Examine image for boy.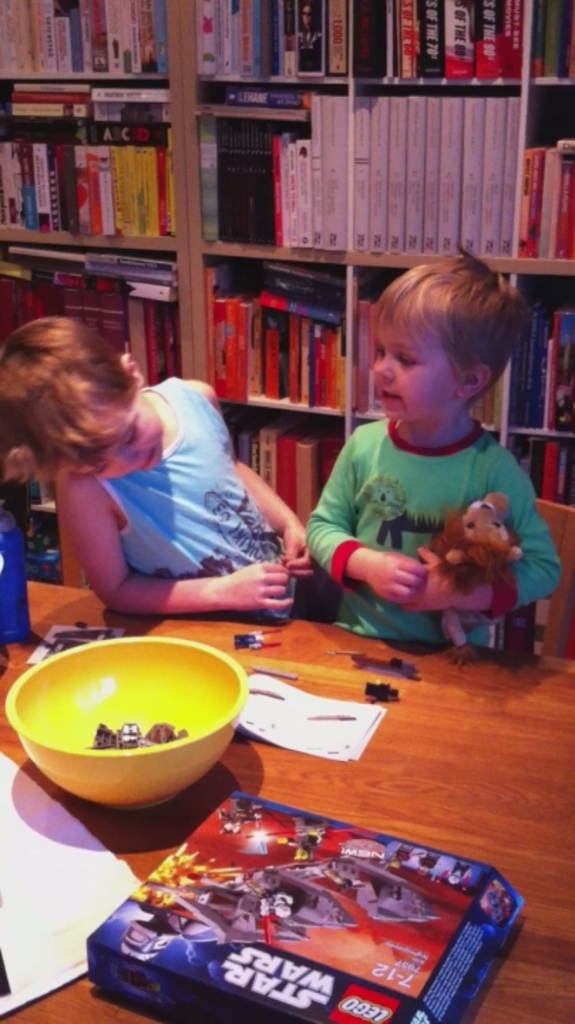
Examination result: crop(0, 311, 319, 627).
